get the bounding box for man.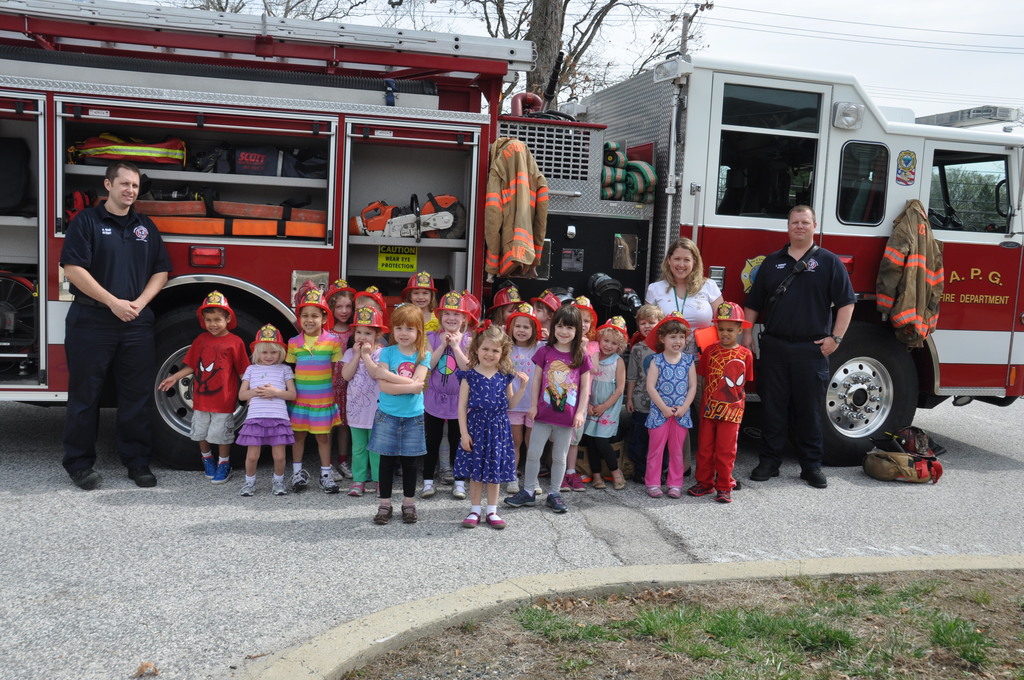
Rect(58, 161, 175, 492).
